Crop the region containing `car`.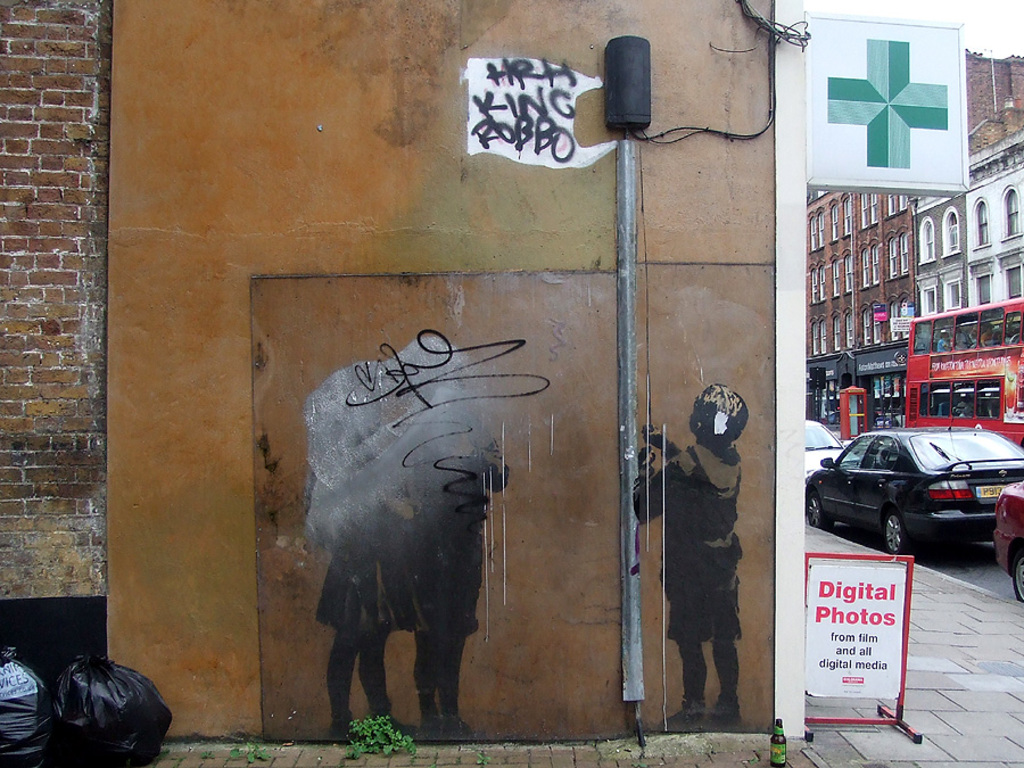
Crop region: {"x1": 991, "y1": 477, "x2": 1023, "y2": 604}.
